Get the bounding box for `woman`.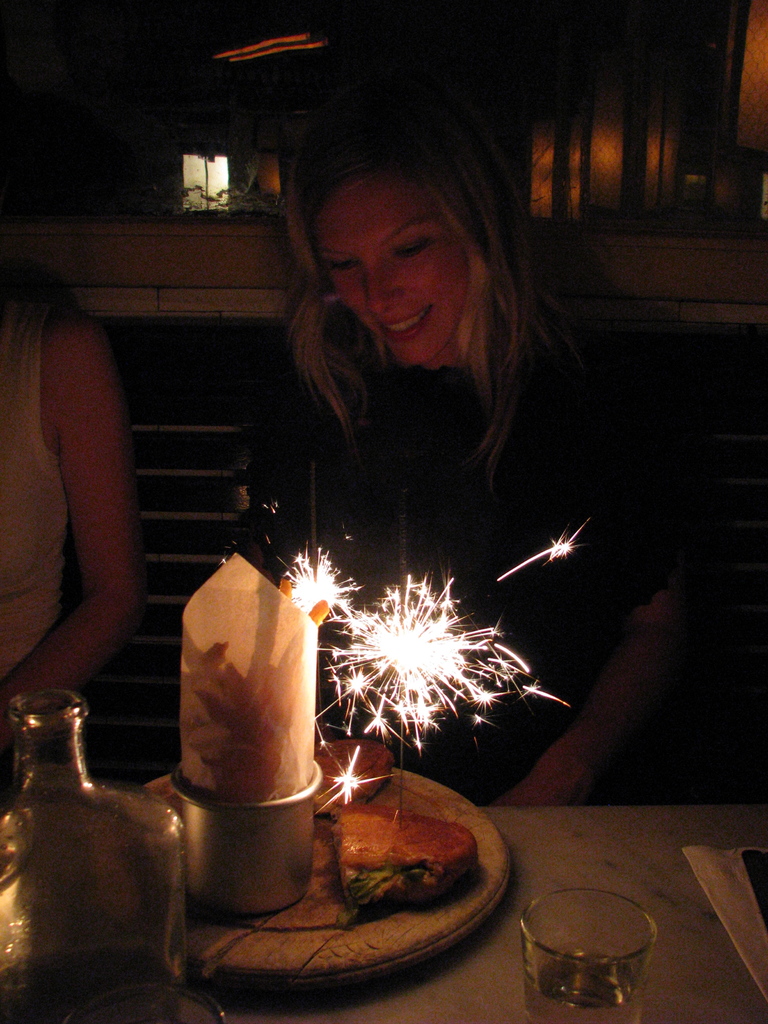
(0,291,147,736).
